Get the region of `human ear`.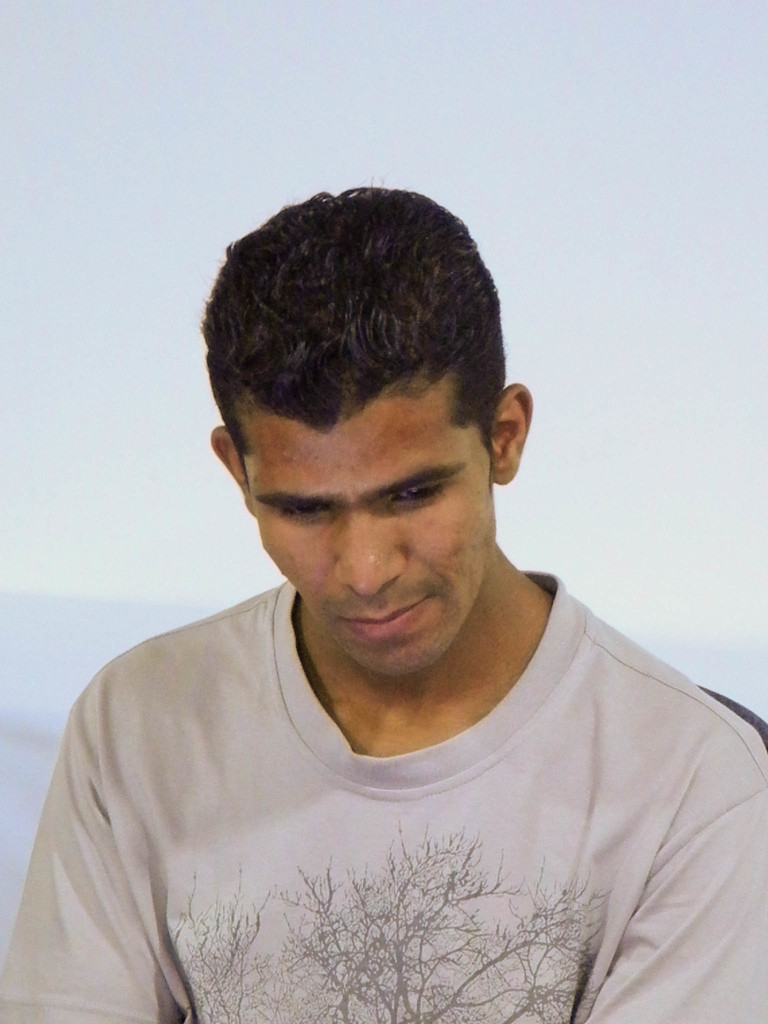
<region>212, 431, 252, 511</region>.
